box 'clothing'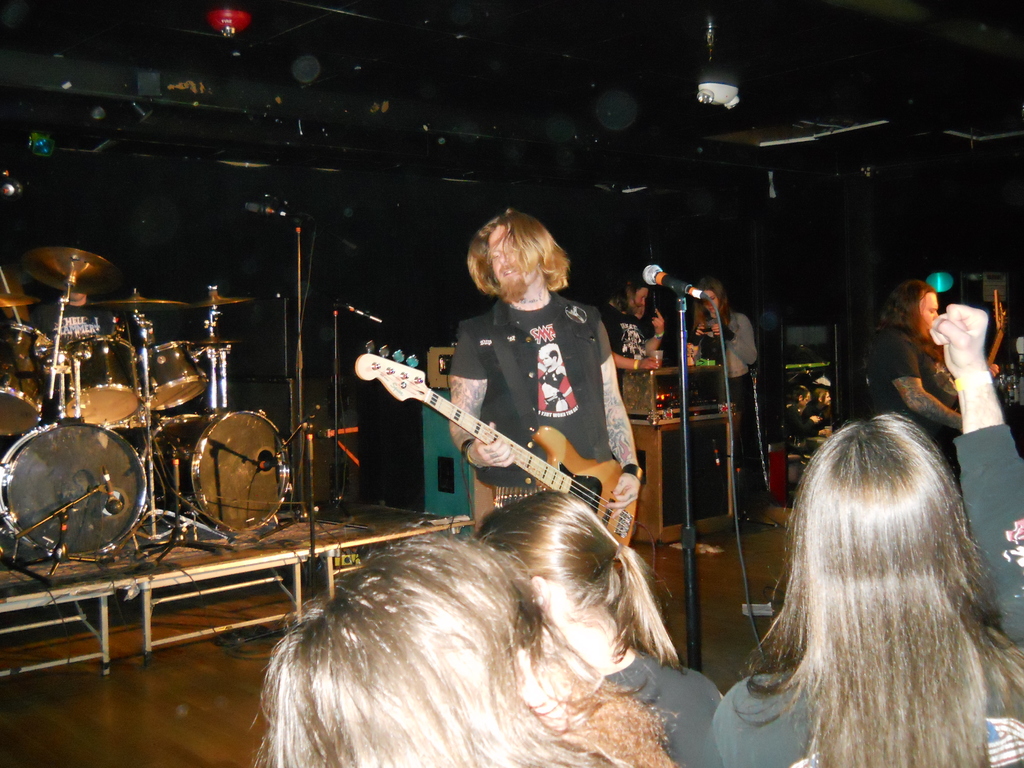
bbox=(605, 305, 667, 376)
